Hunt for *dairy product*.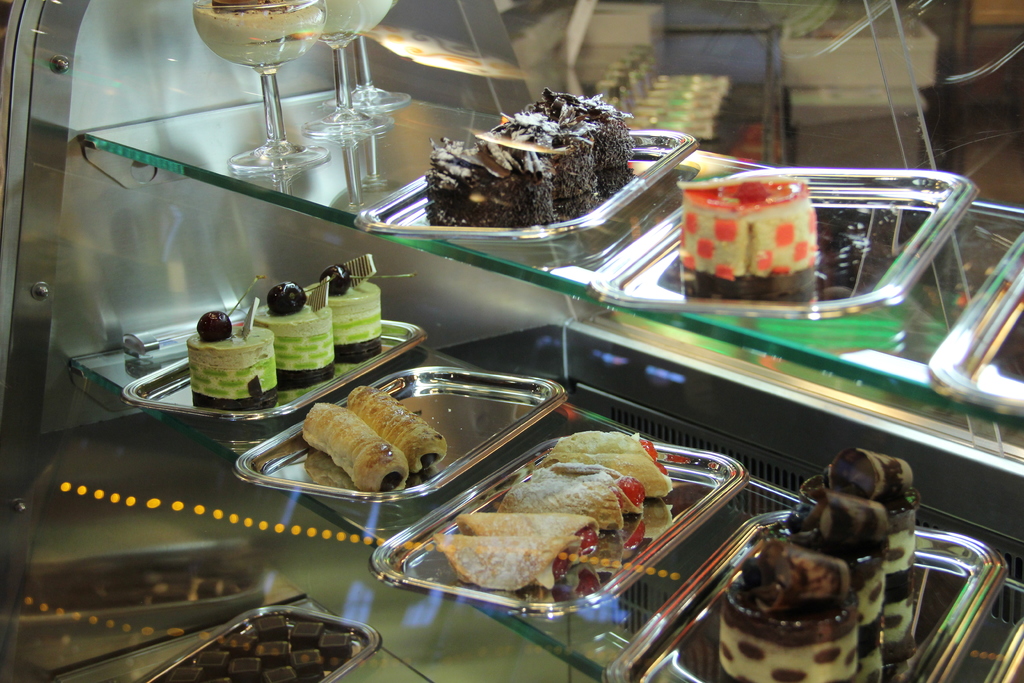
Hunted down at select_region(158, 662, 204, 682).
